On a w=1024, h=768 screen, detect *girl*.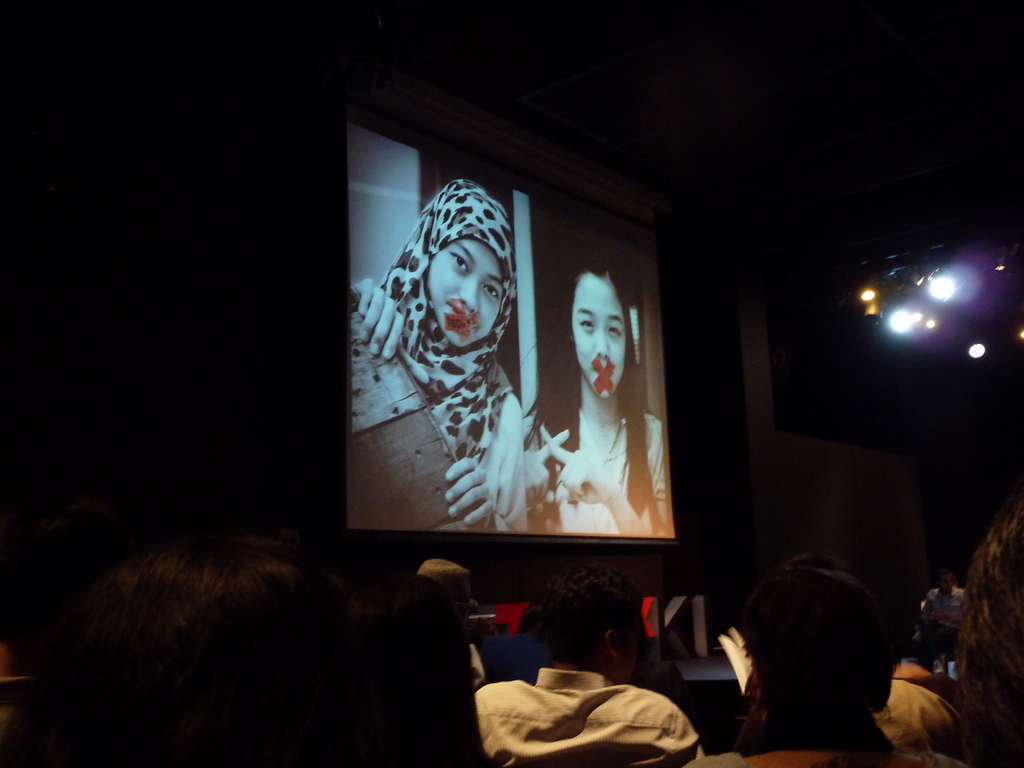
<bbox>523, 261, 662, 534</bbox>.
